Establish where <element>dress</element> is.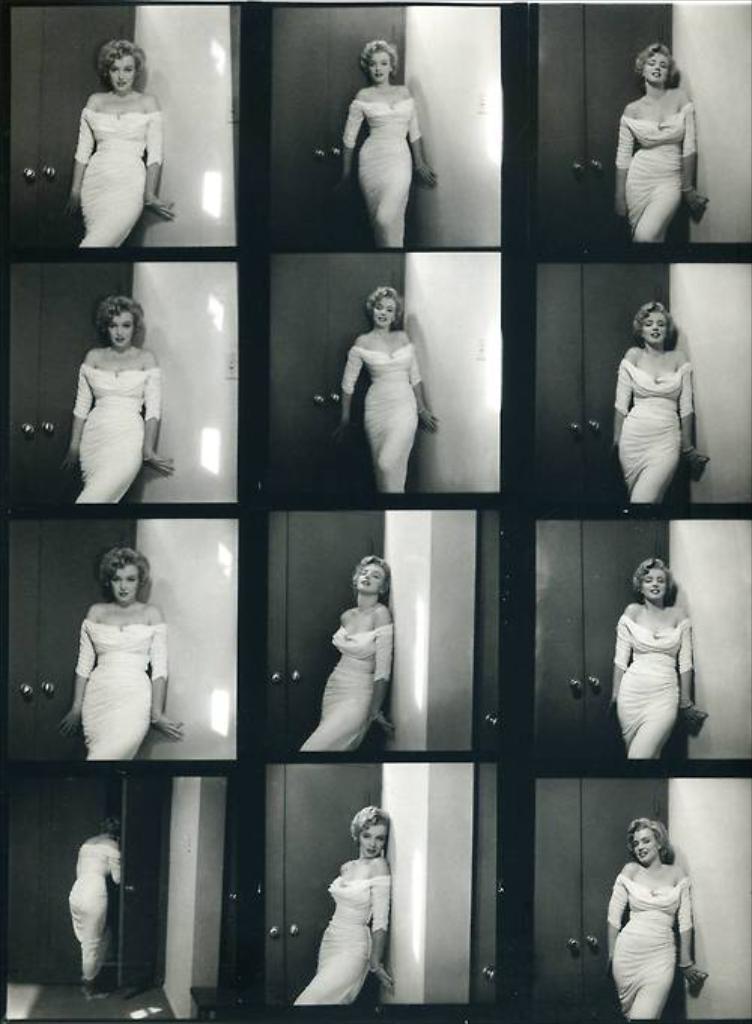
Established at x1=615, y1=613, x2=695, y2=750.
